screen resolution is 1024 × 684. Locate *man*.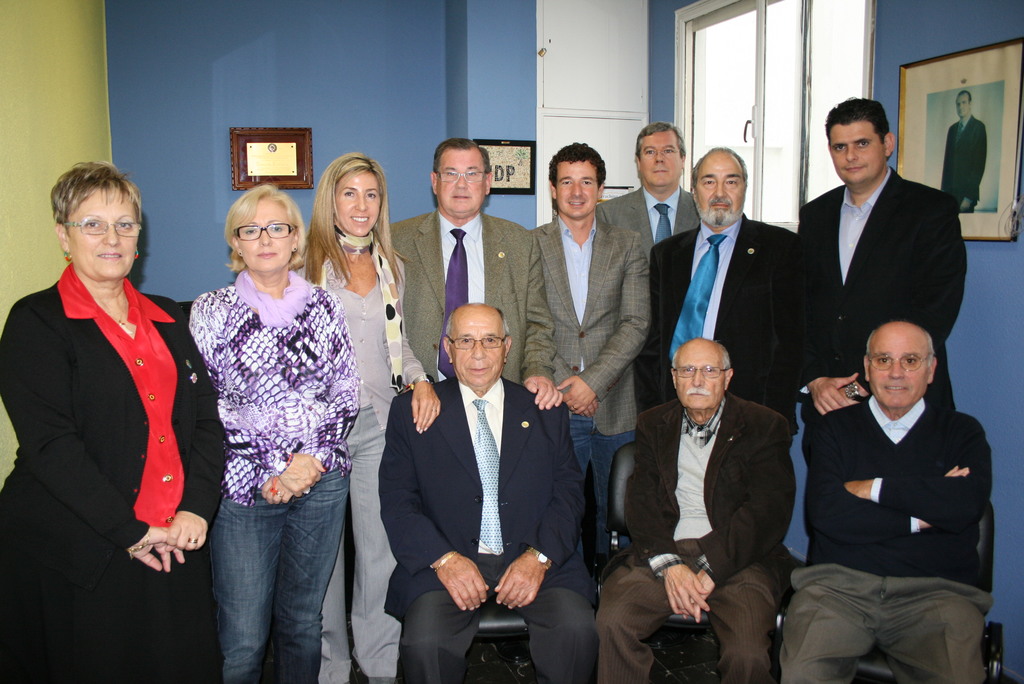
box(794, 91, 965, 414).
